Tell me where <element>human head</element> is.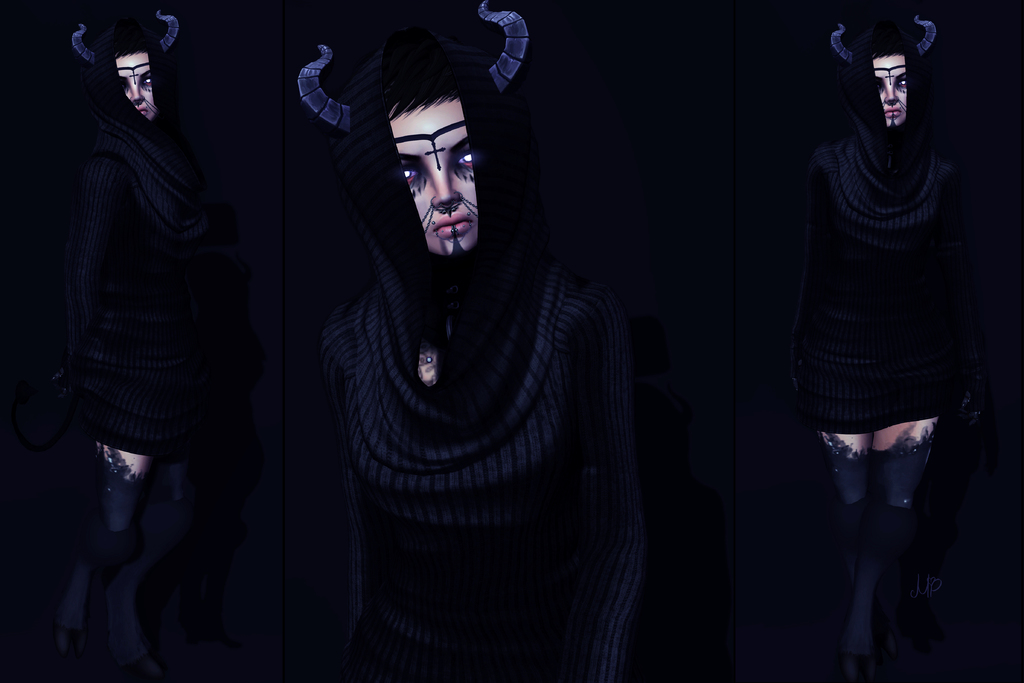
<element>human head</element> is at [70,10,180,122].
